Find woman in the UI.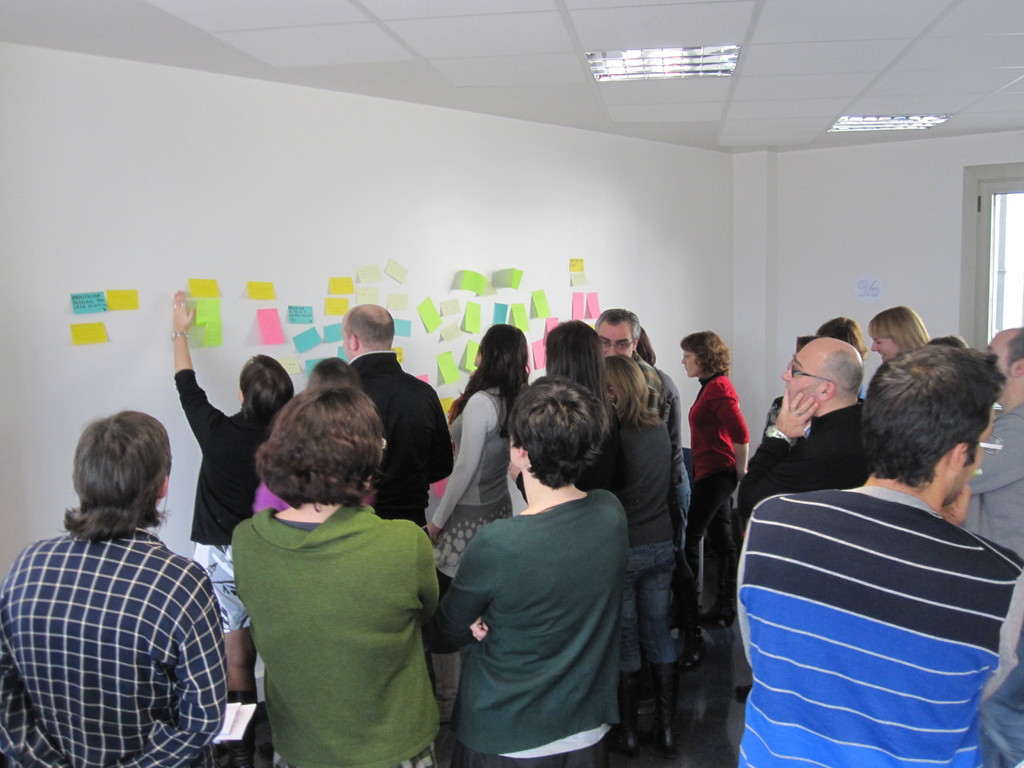
UI element at (170, 285, 296, 767).
